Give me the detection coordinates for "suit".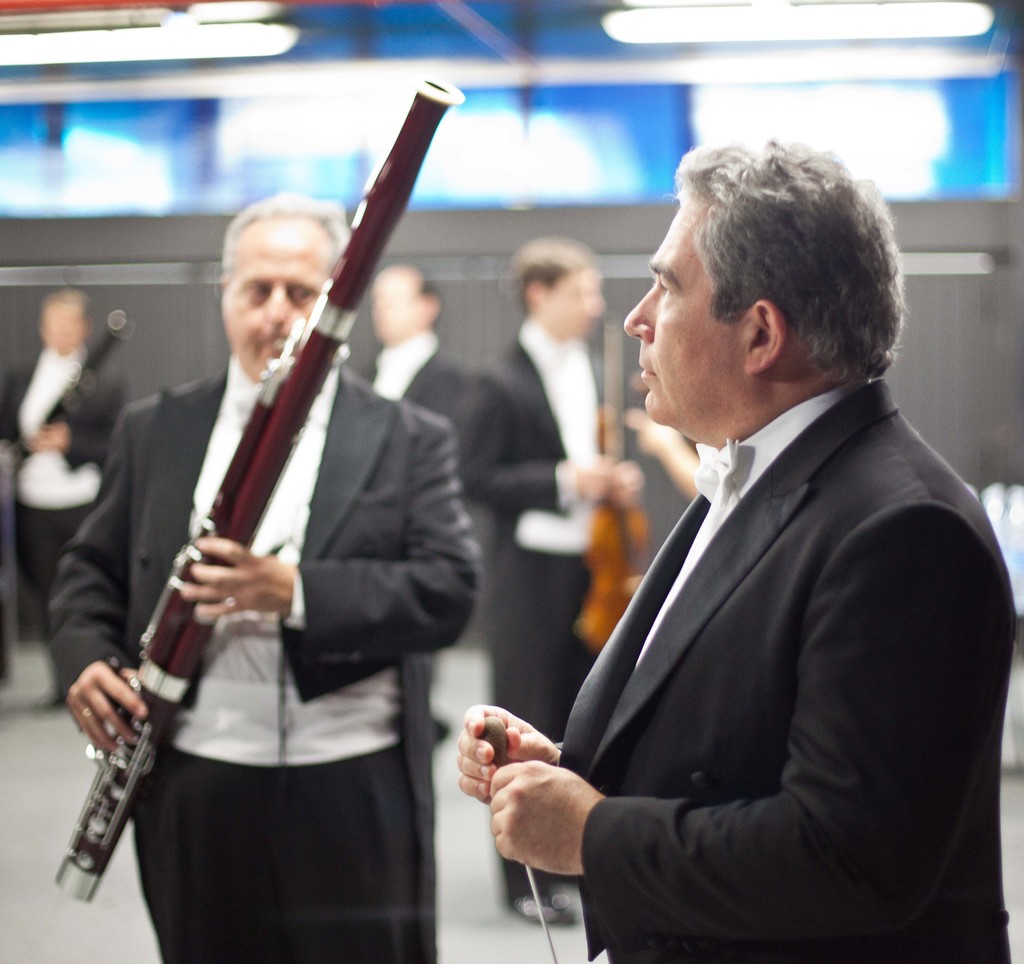
447,320,637,887.
